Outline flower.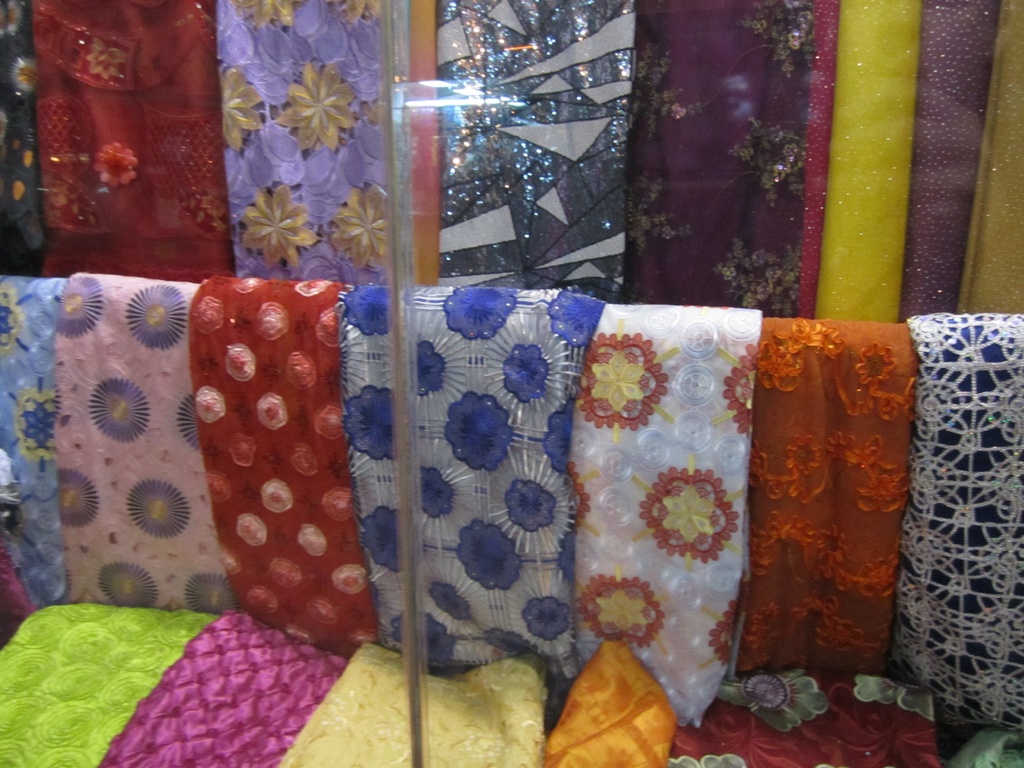
Outline: bbox=[522, 593, 576, 643].
